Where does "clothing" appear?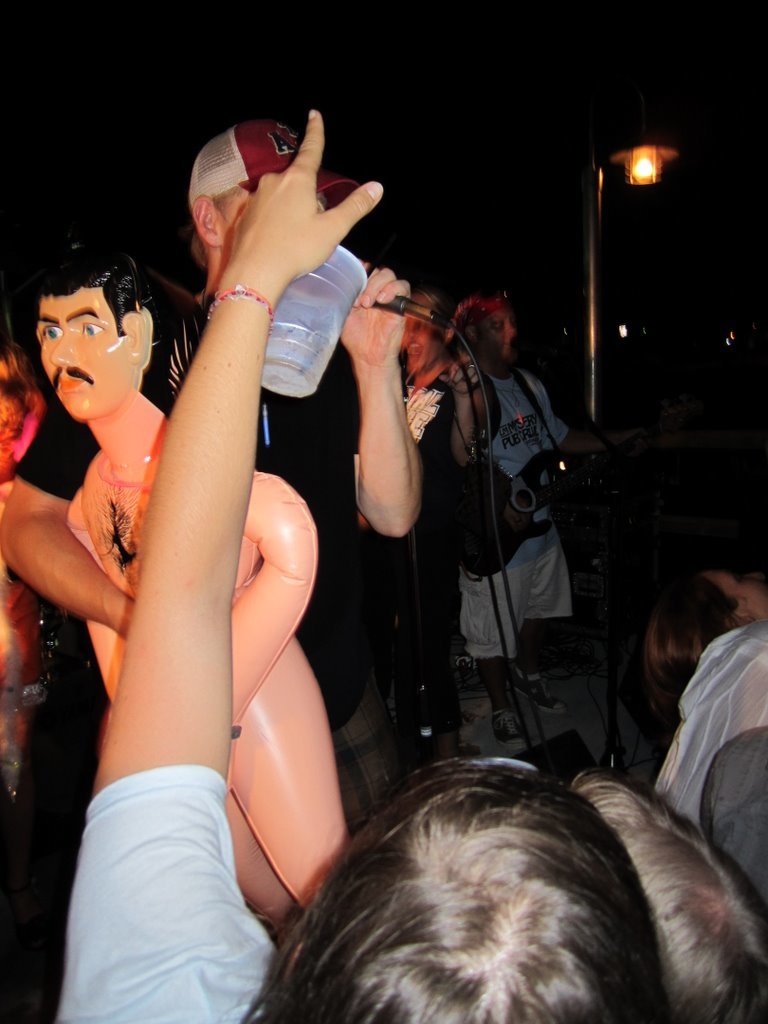
Appears at rect(463, 356, 583, 663).
